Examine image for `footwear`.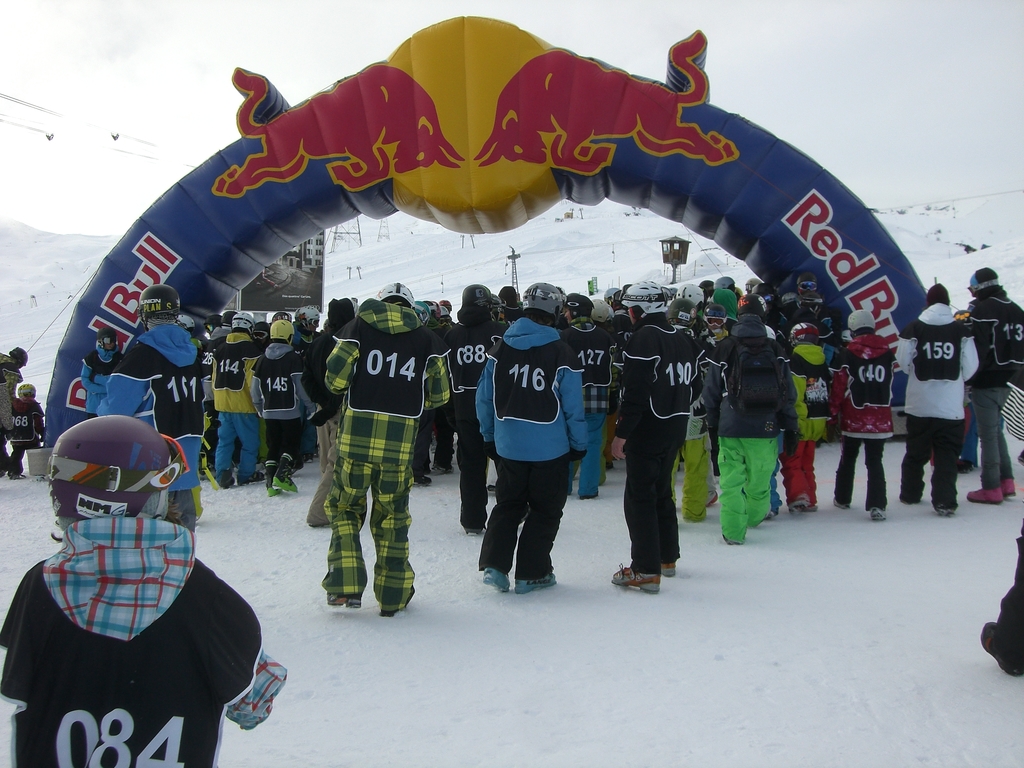
Examination result: bbox=(966, 484, 1000, 502).
